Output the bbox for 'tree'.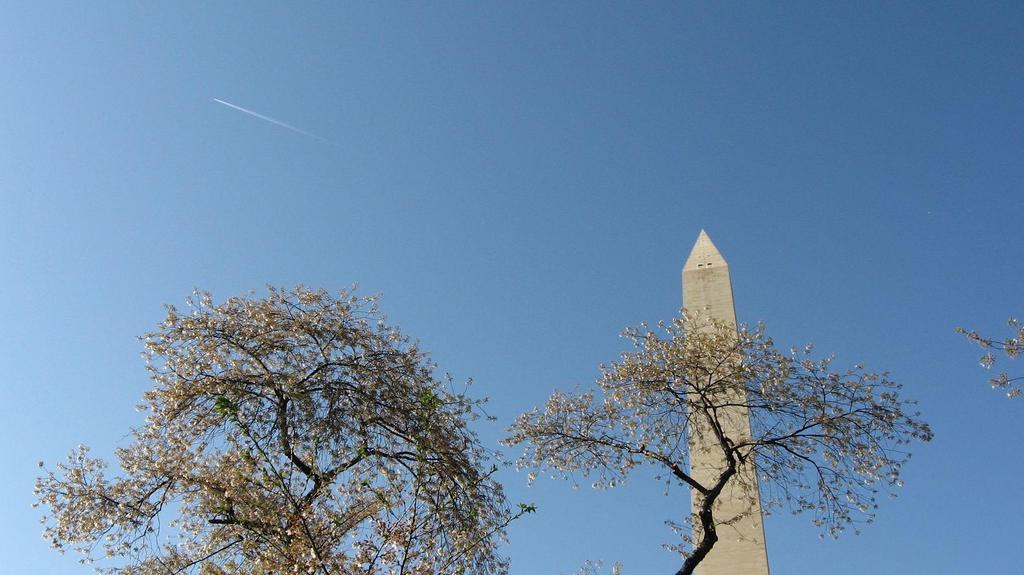
x1=496 y1=303 x2=935 y2=574.
